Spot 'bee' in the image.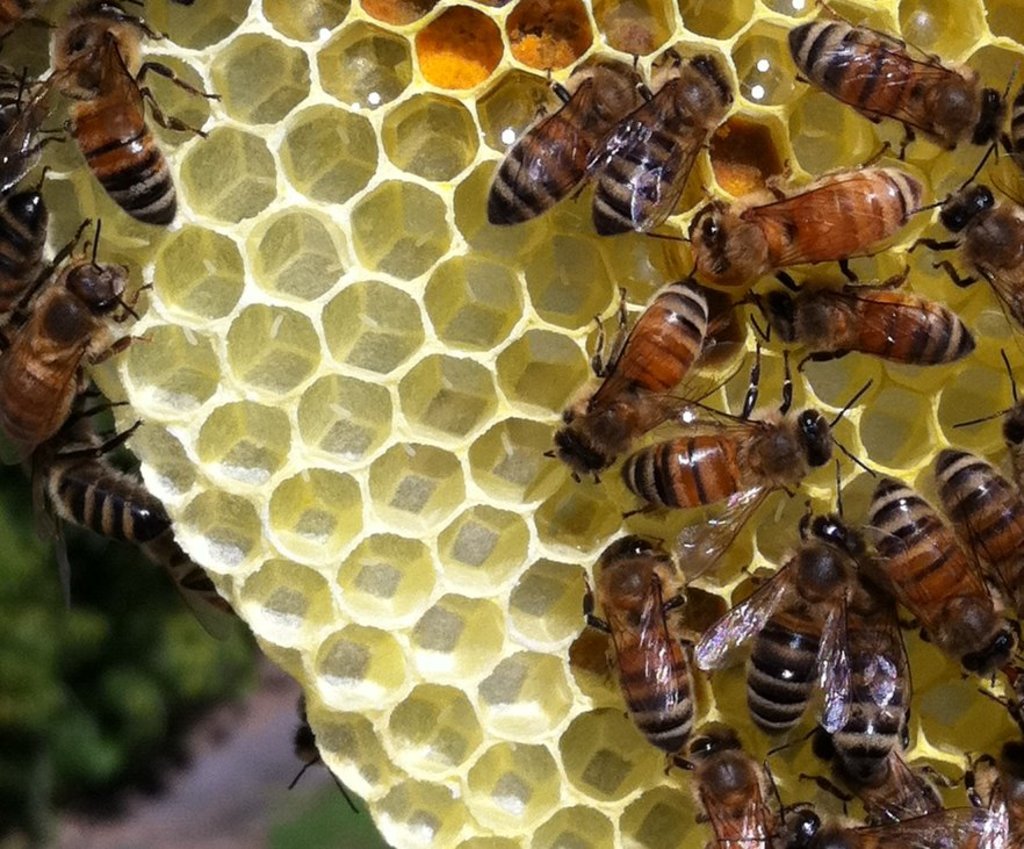
'bee' found at locate(130, 516, 247, 650).
